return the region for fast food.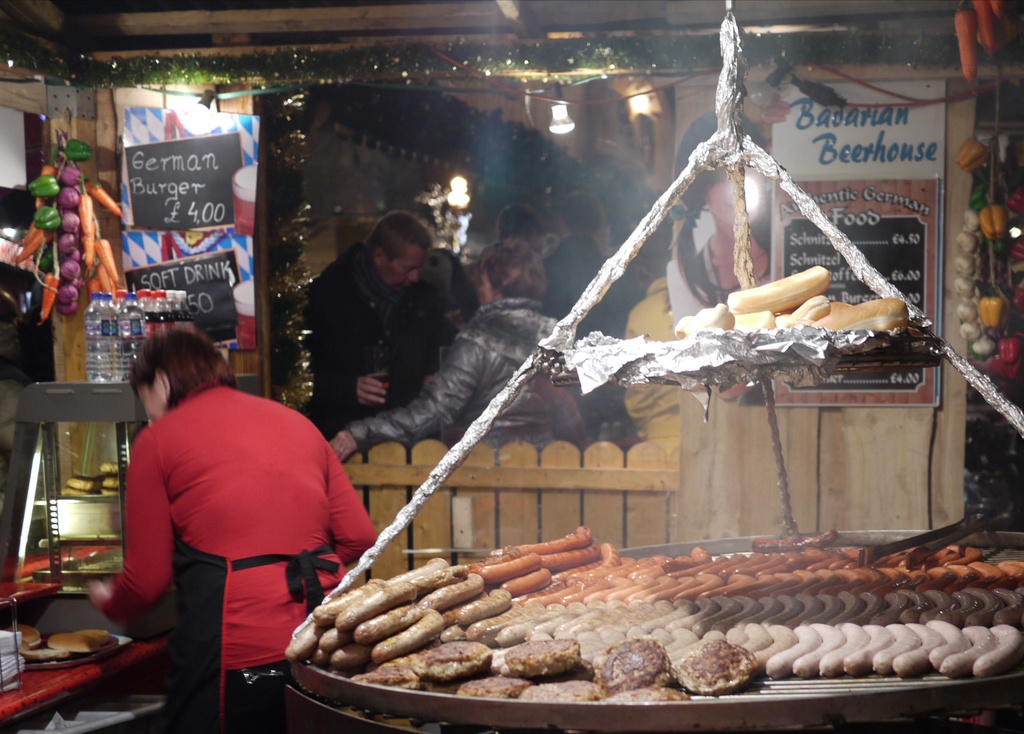
bbox(515, 674, 604, 706).
